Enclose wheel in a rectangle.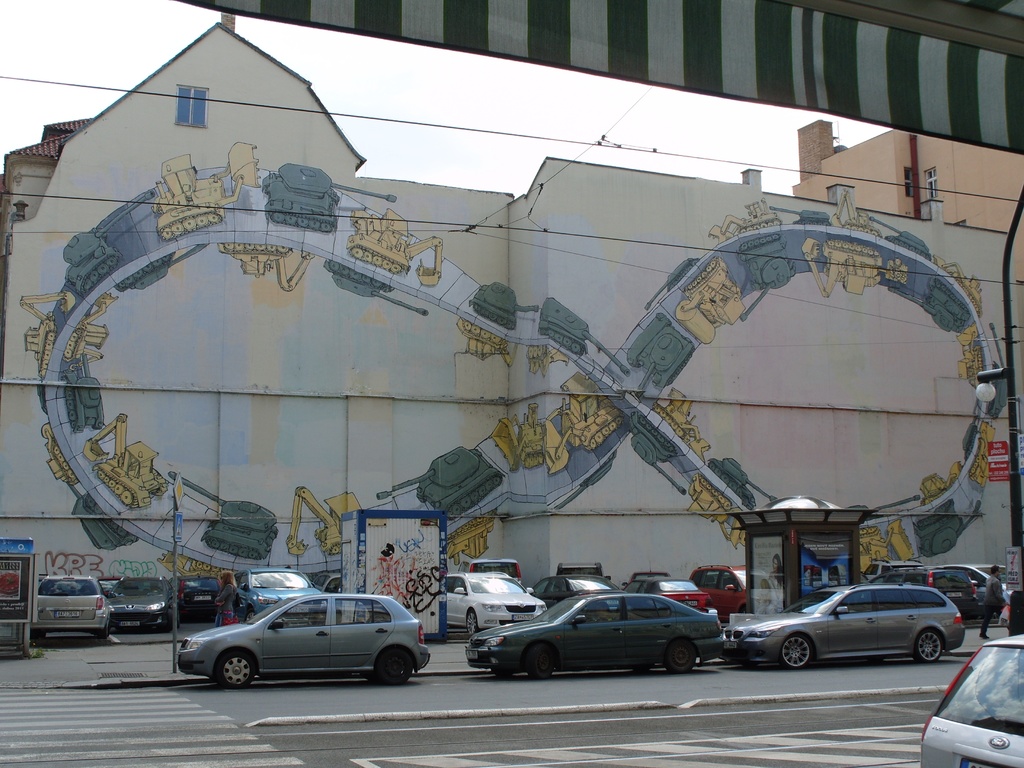
box=[773, 631, 813, 669].
